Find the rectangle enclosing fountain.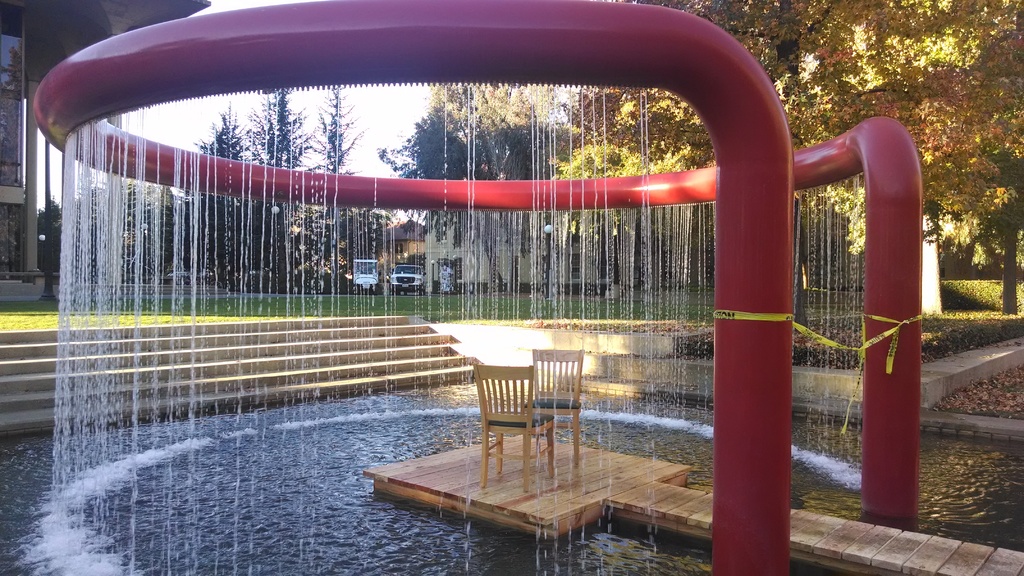
locate(33, 0, 839, 488).
